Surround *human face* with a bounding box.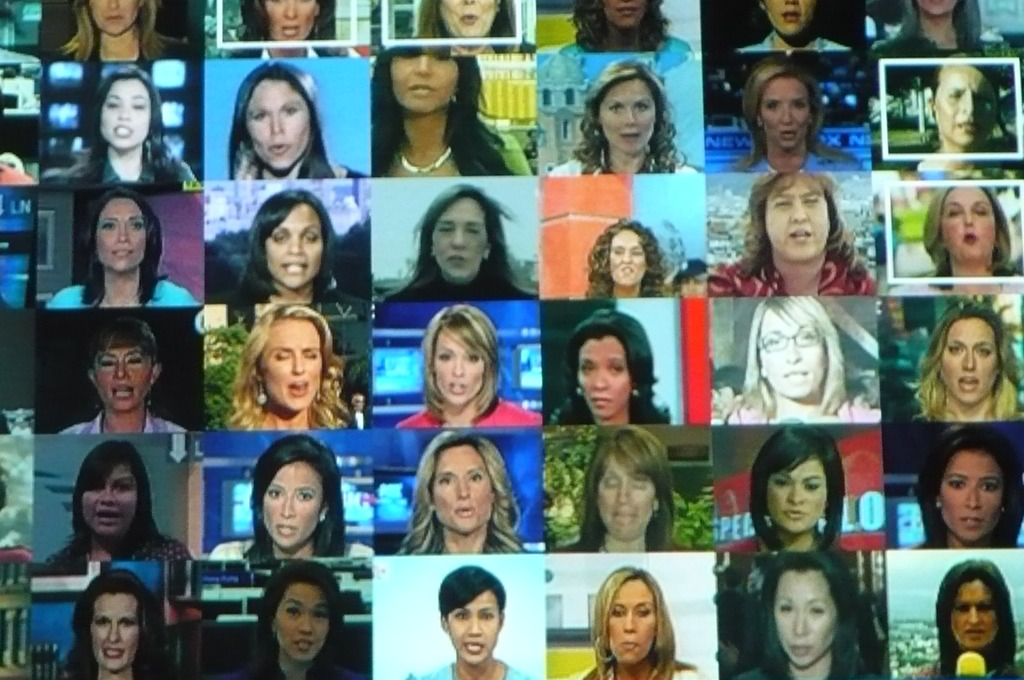
locate(609, 578, 660, 666).
